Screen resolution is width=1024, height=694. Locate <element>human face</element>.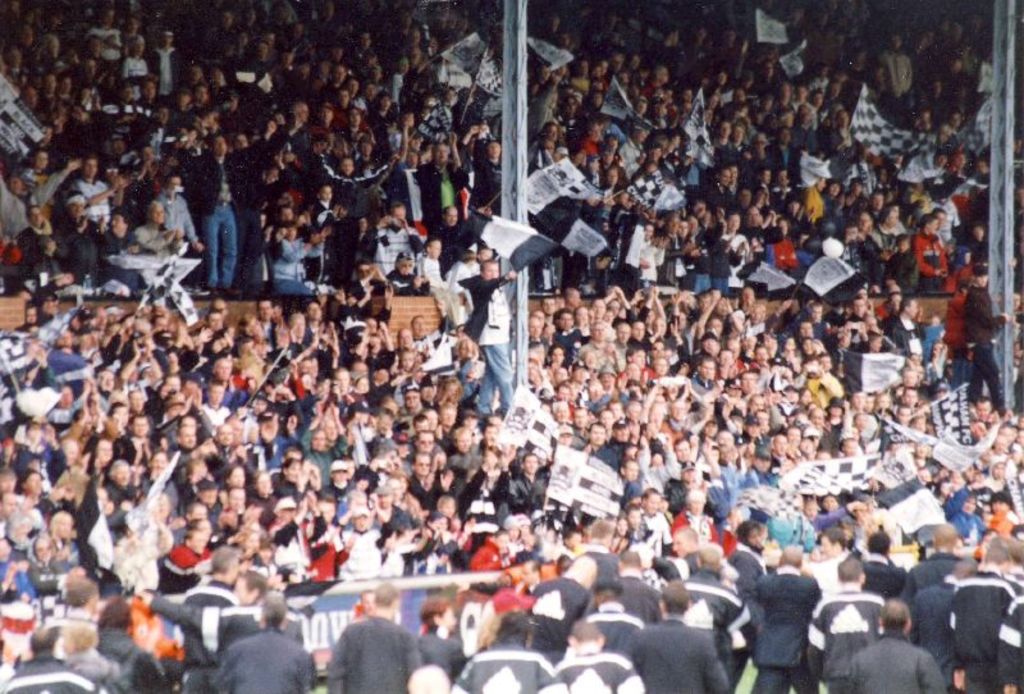
BBox(639, 100, 643, 117).
